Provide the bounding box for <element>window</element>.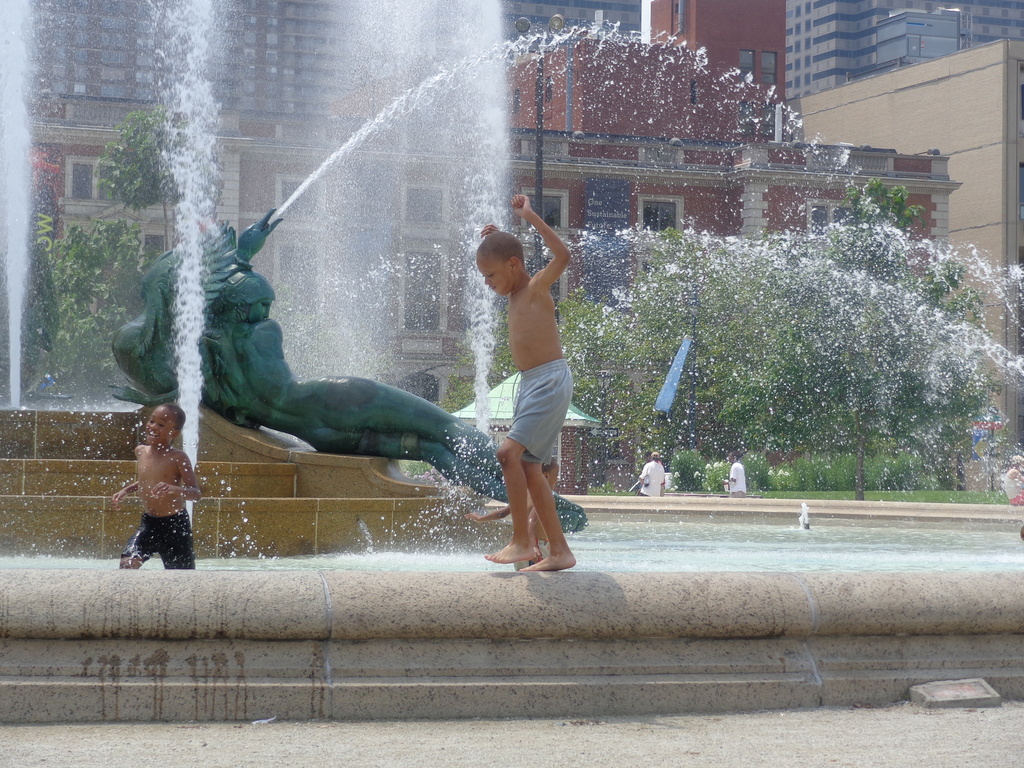
<bbox>396, 249, 449, 334</bbox>.
